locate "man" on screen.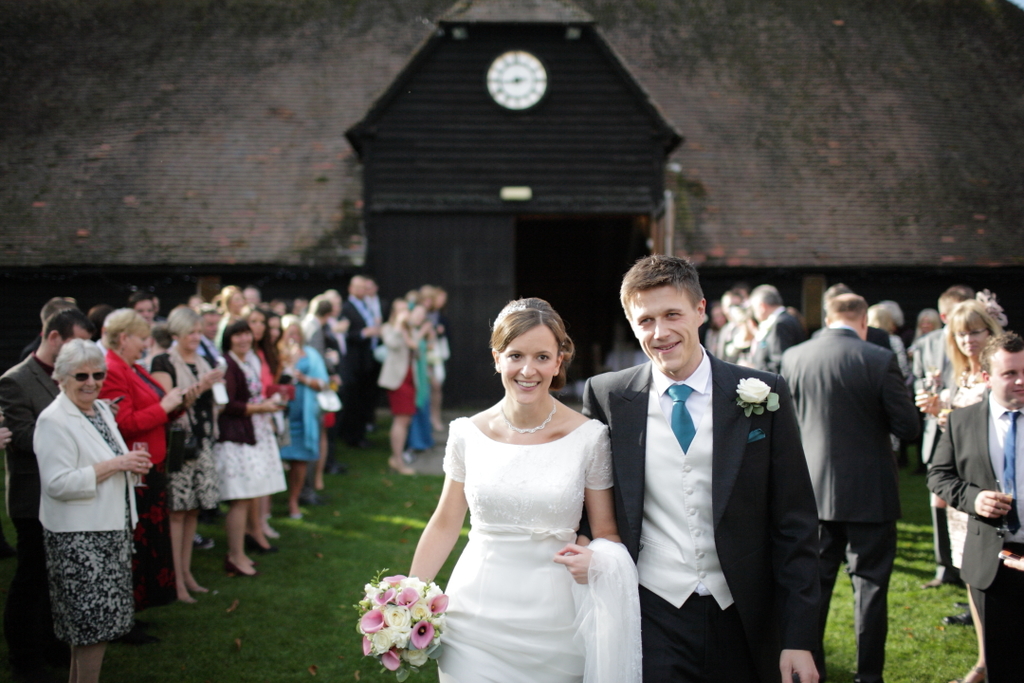
On screen at box=[0, 312, 99, 626].
